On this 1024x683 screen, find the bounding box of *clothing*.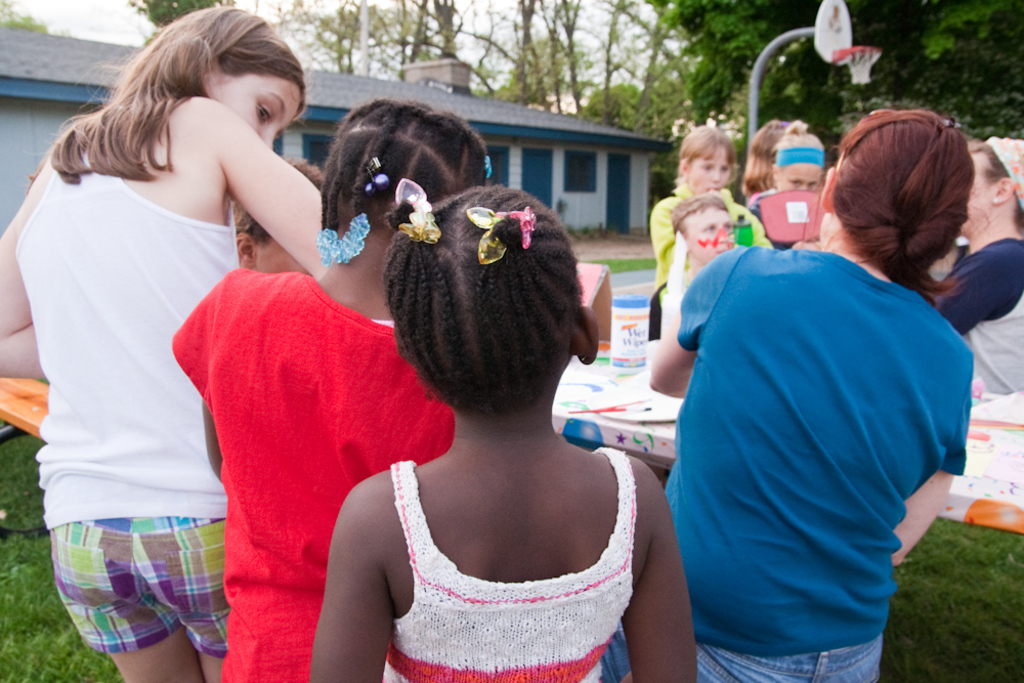
Bounding box: bbox(679, 250, 995, 682).
